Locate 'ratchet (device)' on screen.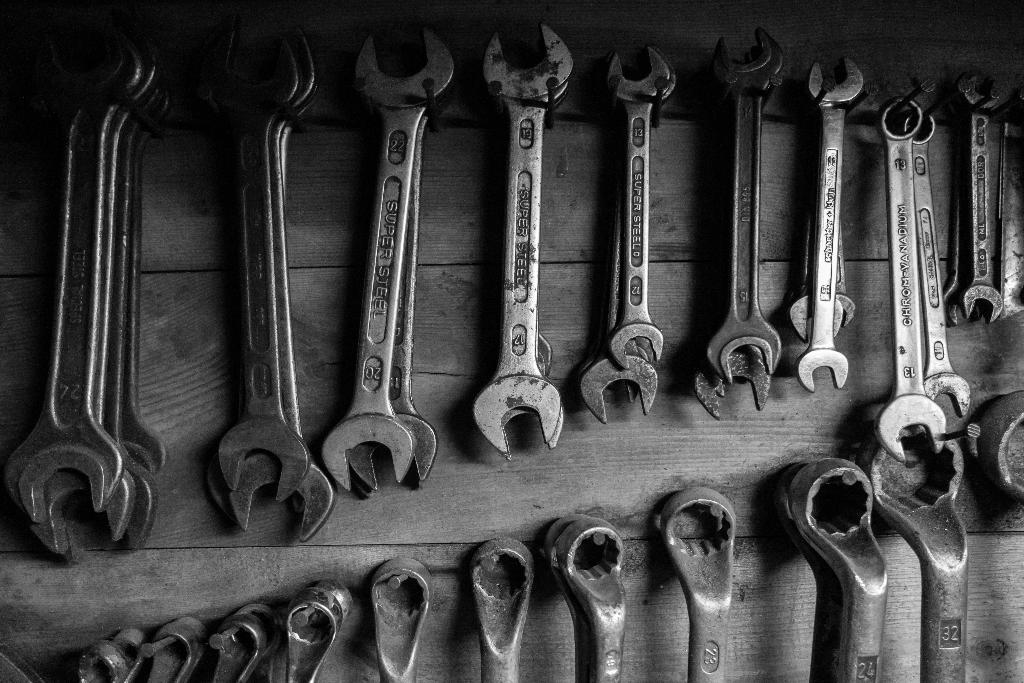
On screen at region(883, 95, 954, 461).
